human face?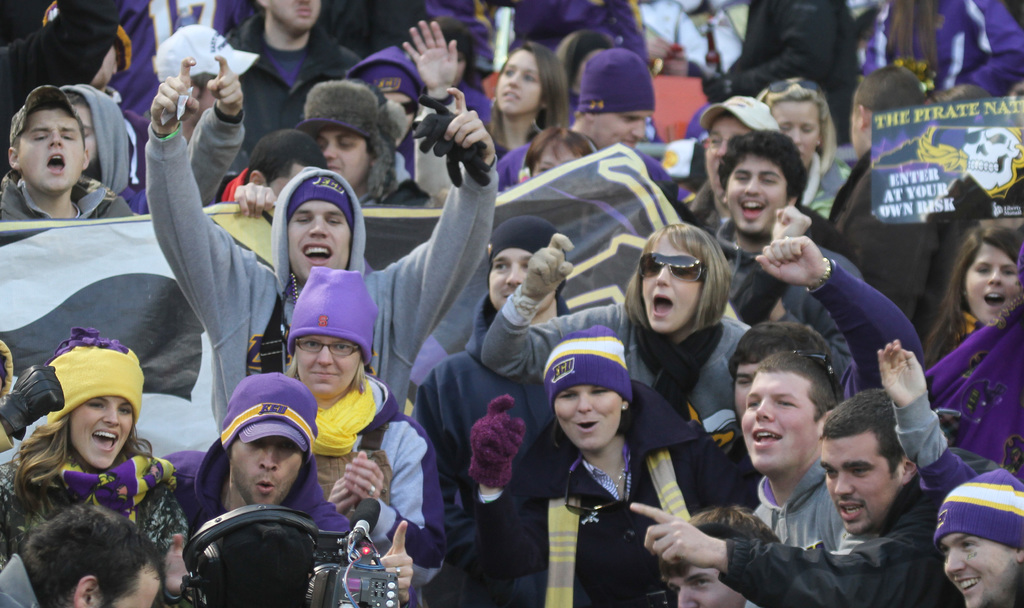
{"left": 641, "top": 233, "right": 698, "bottom": 336}
